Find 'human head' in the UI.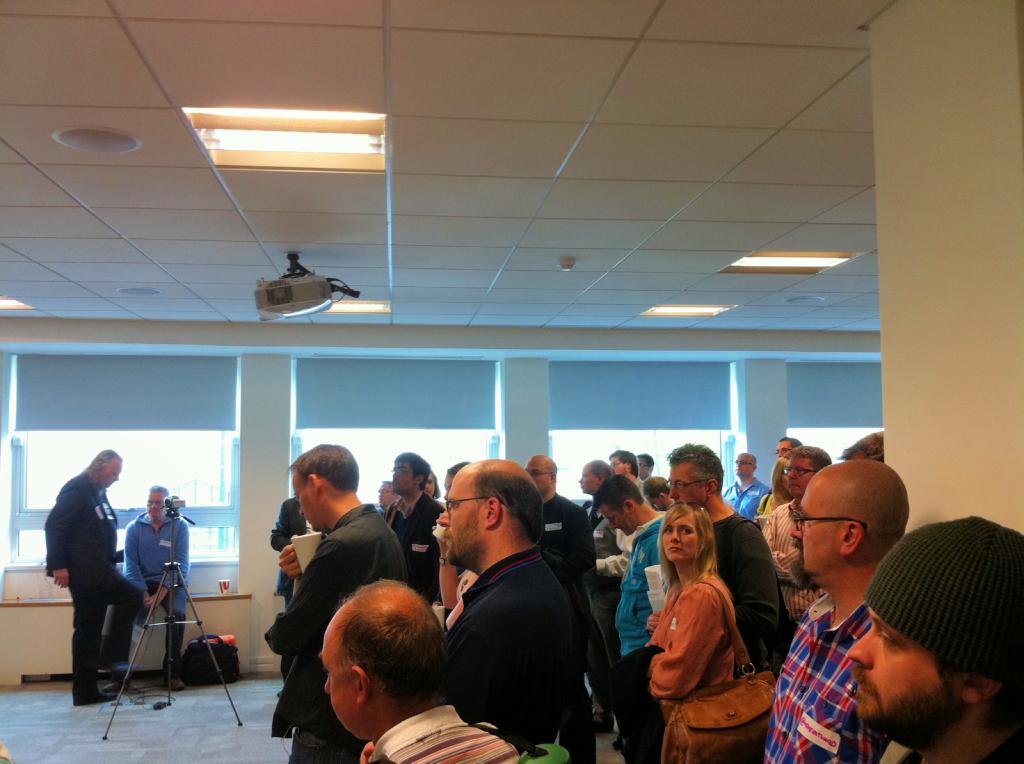
UI element at x1=659 y1=505 x2=715 y2=568.
